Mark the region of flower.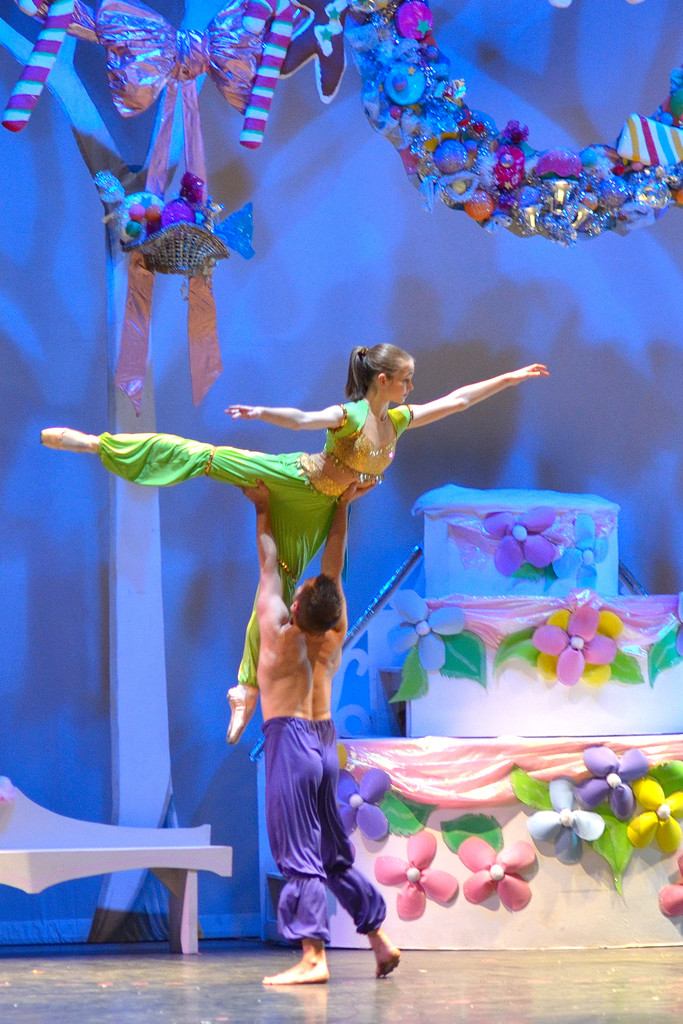
Region: 625 774 682 851.
